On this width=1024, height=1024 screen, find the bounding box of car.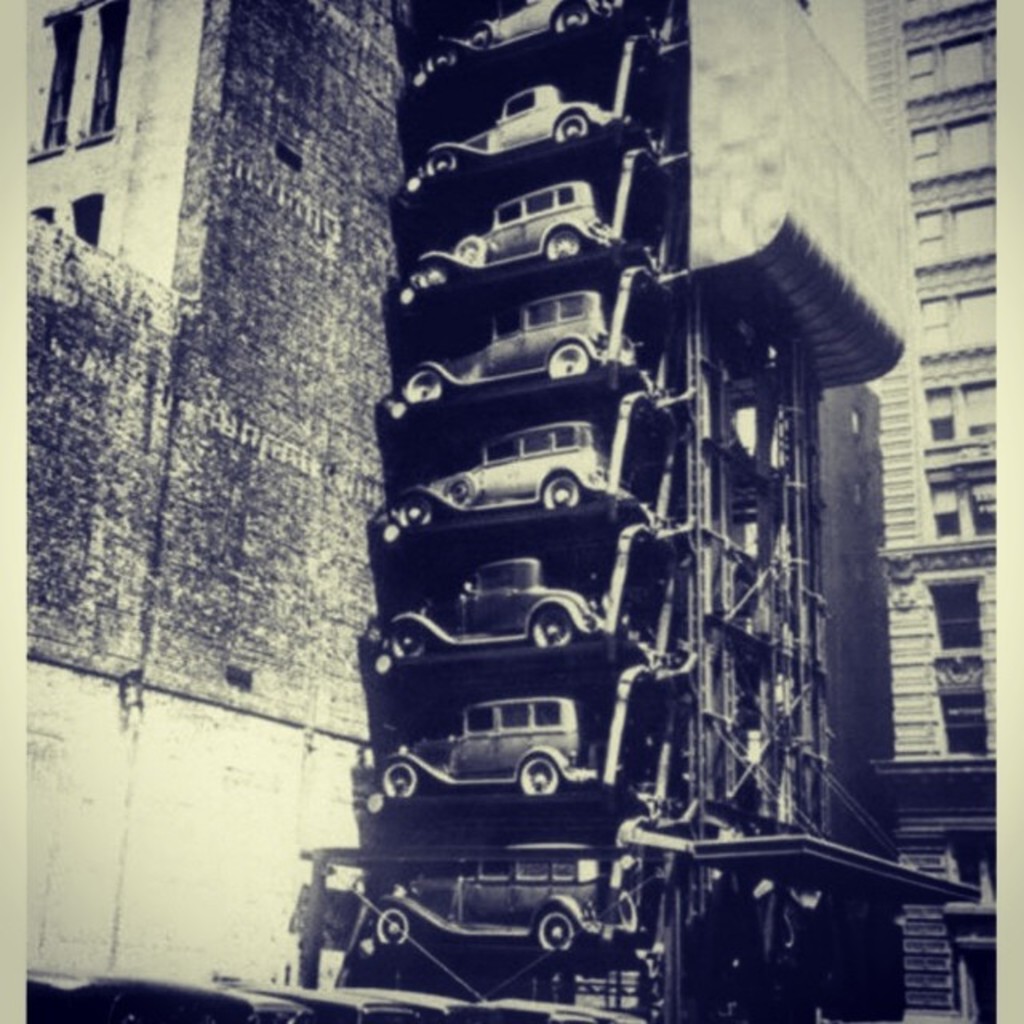
Bounding box: pyautogui.locateOnScreen(426, 406, 600, 502).
